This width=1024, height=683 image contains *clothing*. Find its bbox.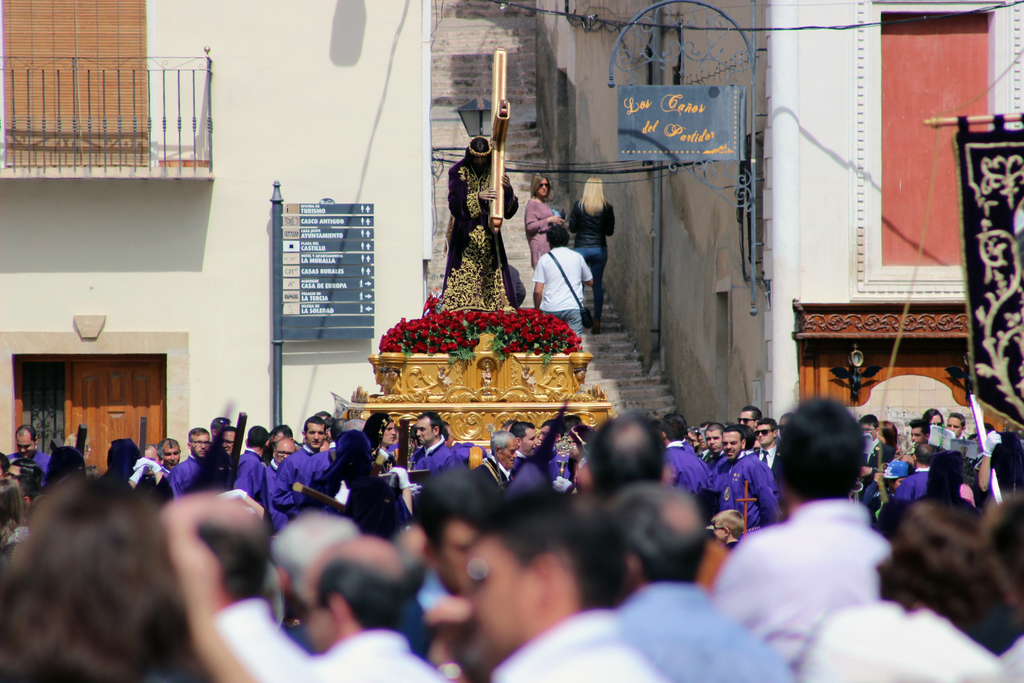
446 151 524 309.
